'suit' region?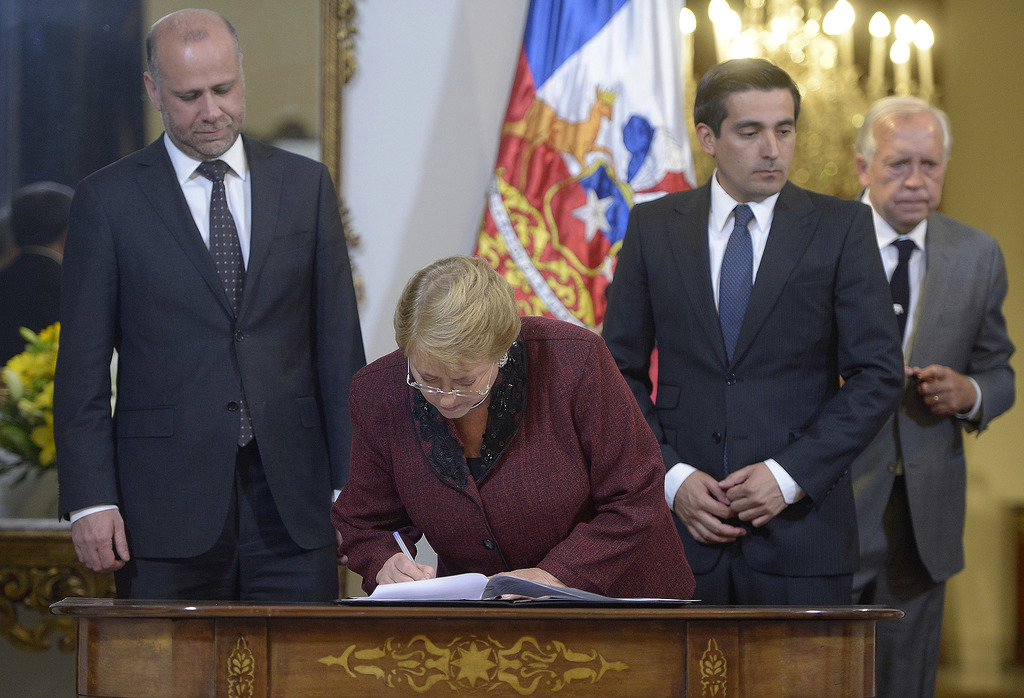
{"left": 0, "top": 247, "right": 63, "bottom": 369}
